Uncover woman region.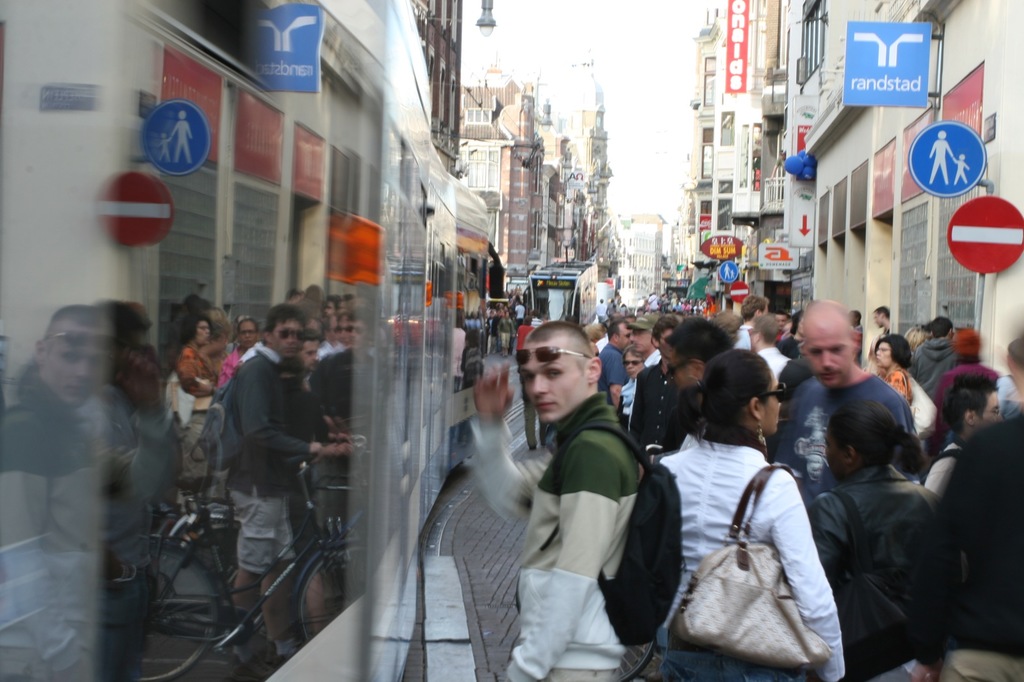
Uncovered: (left=876, top=332, right=909, bottom=416).
